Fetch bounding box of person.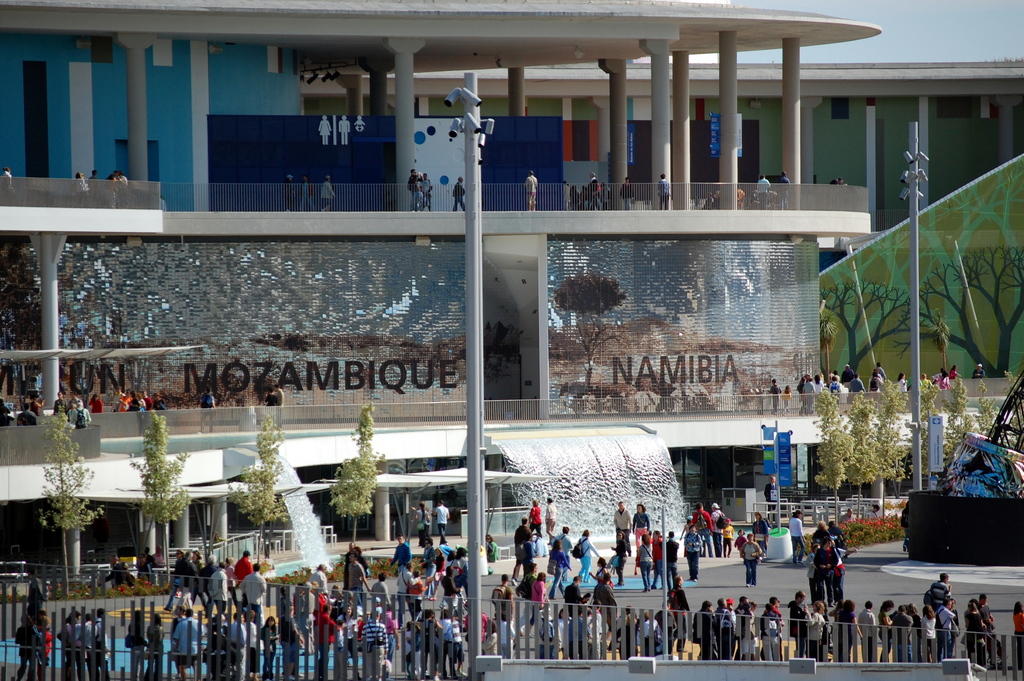
Bbox: x1=203, y1=614, x2=280, y2=677.
